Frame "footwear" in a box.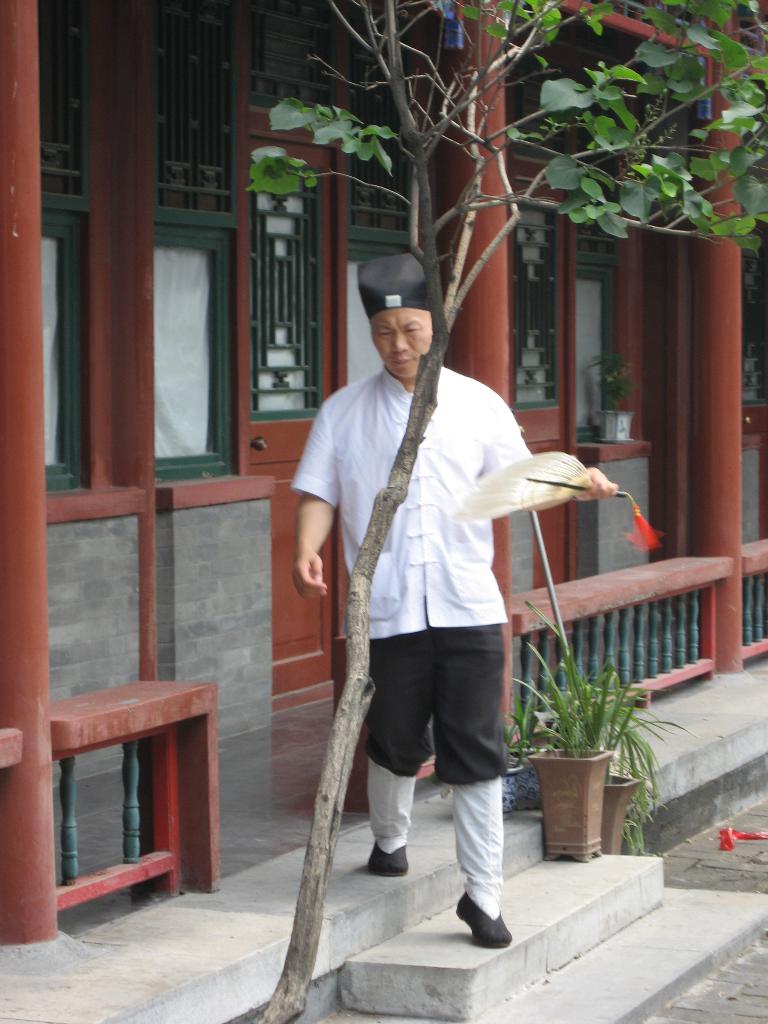
<bbox>355, 741, 416, 870</bbox>.
